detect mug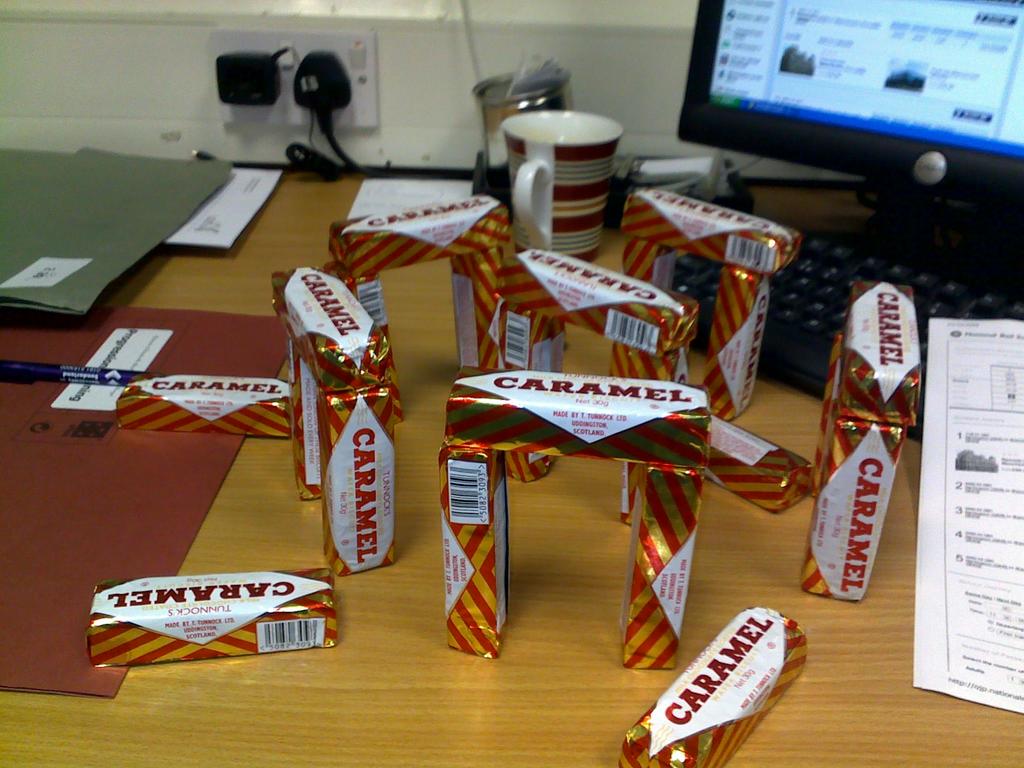
502/109/624/263
